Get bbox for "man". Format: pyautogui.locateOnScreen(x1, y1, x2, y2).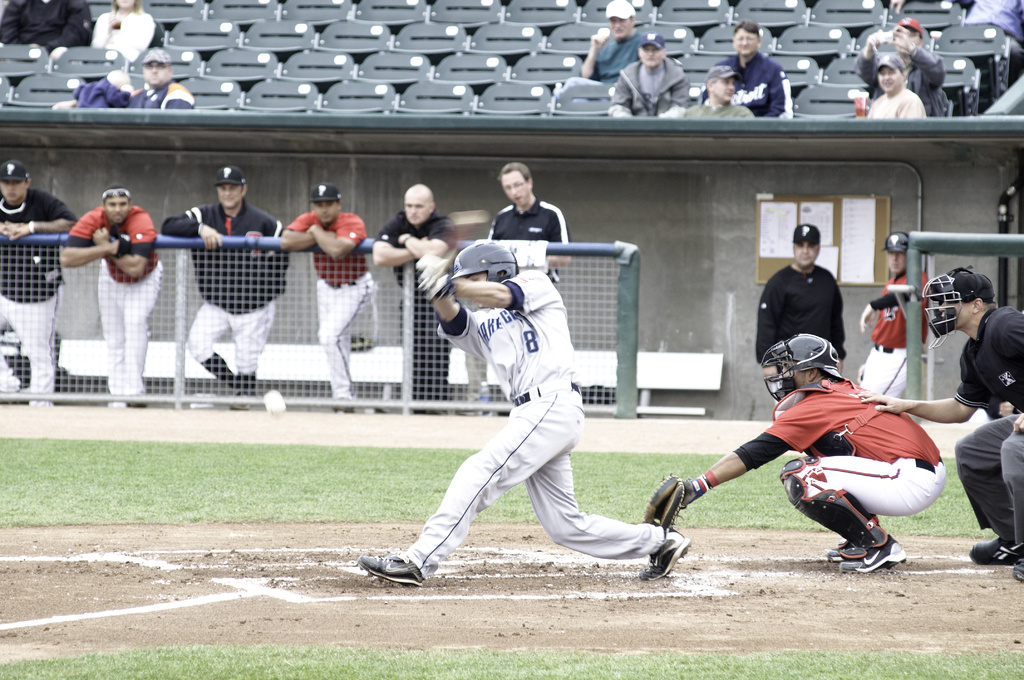
pyautogui.locateOnScreen(370, 178, 463, 417).
